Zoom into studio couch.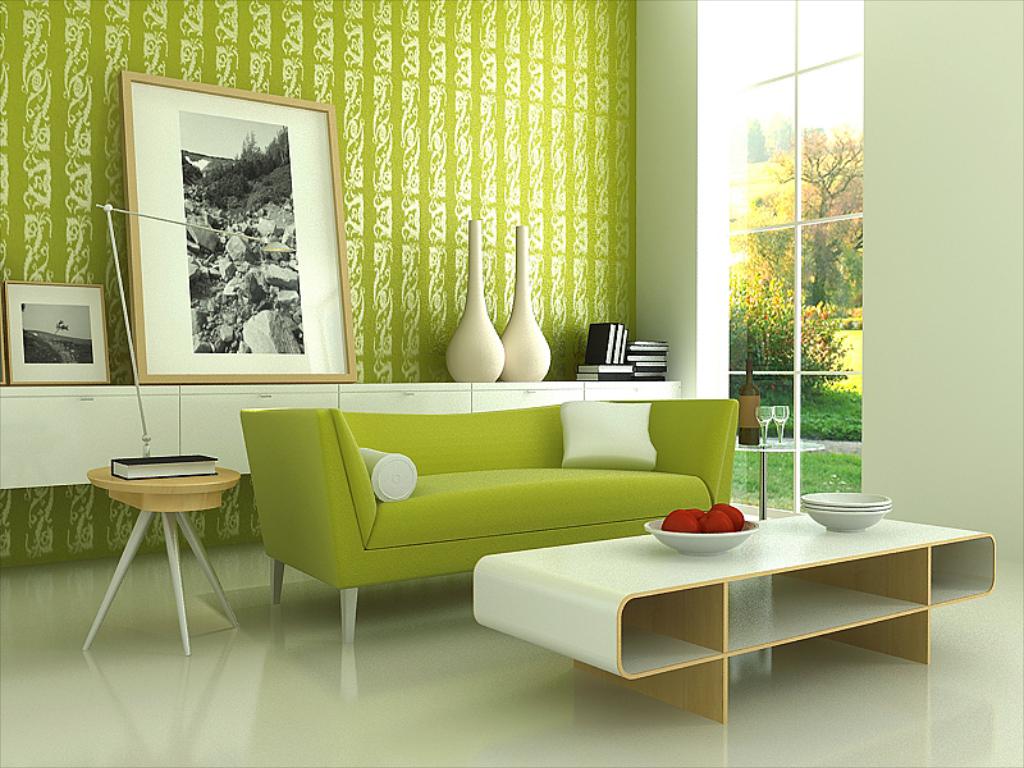
Zoom target: <bbox>230, 403, 732, 635</bbox>.
